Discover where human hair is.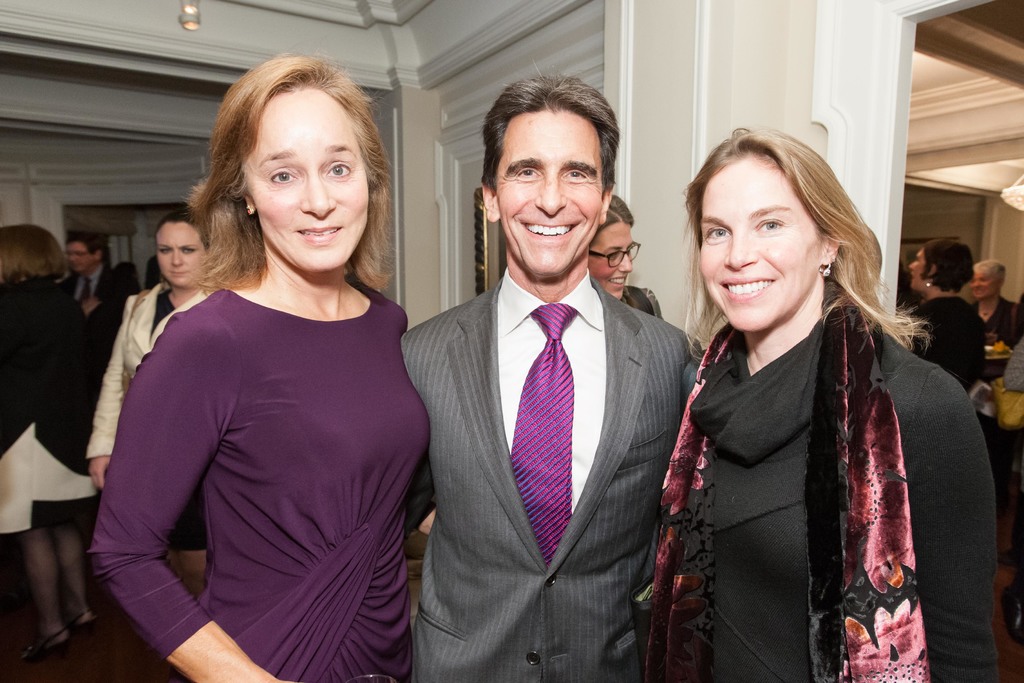
Discovered at 590, 197, 634, 247.
